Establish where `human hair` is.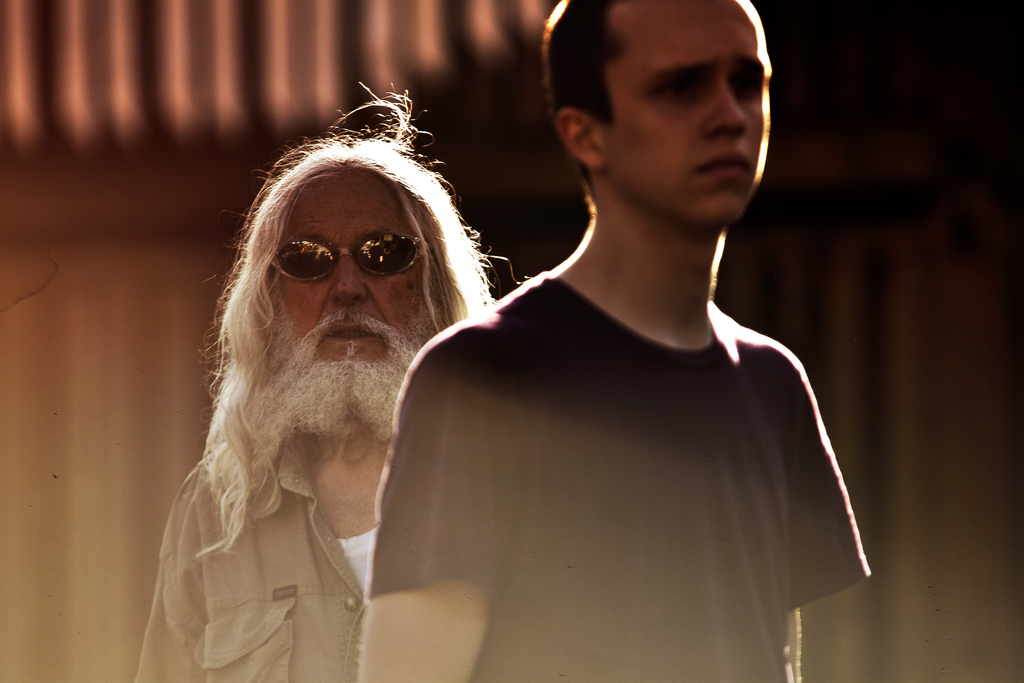
Established at crop(541, 0, 628, 202).
